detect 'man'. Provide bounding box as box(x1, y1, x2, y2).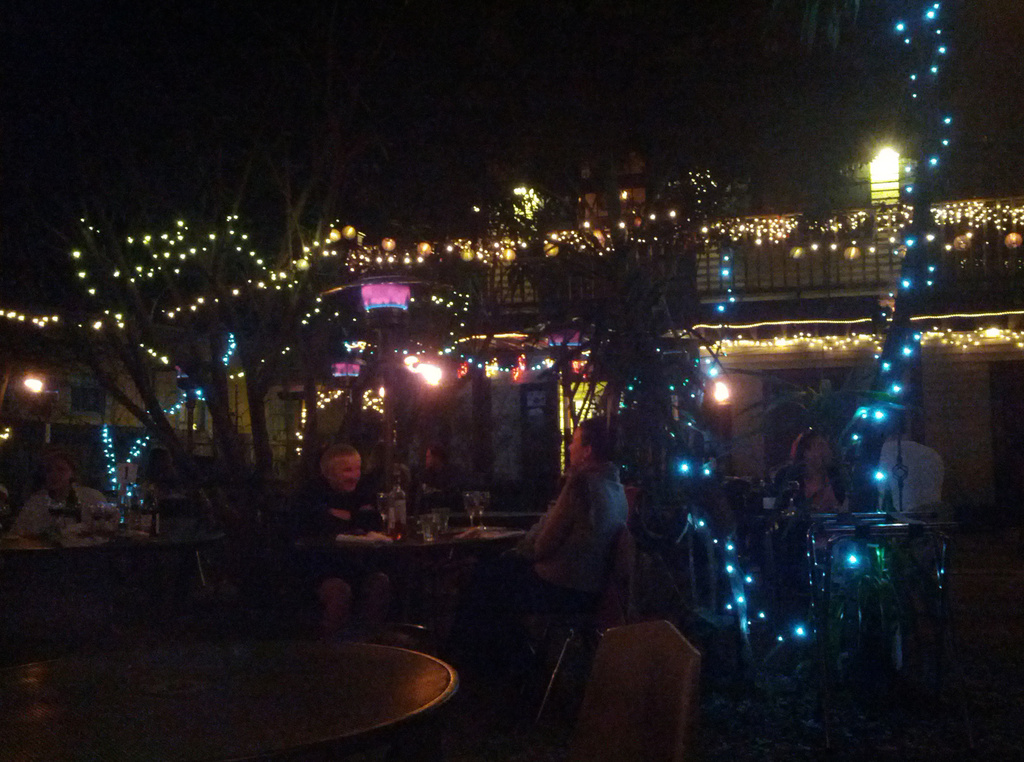
box(514, 417, 626, 599).
